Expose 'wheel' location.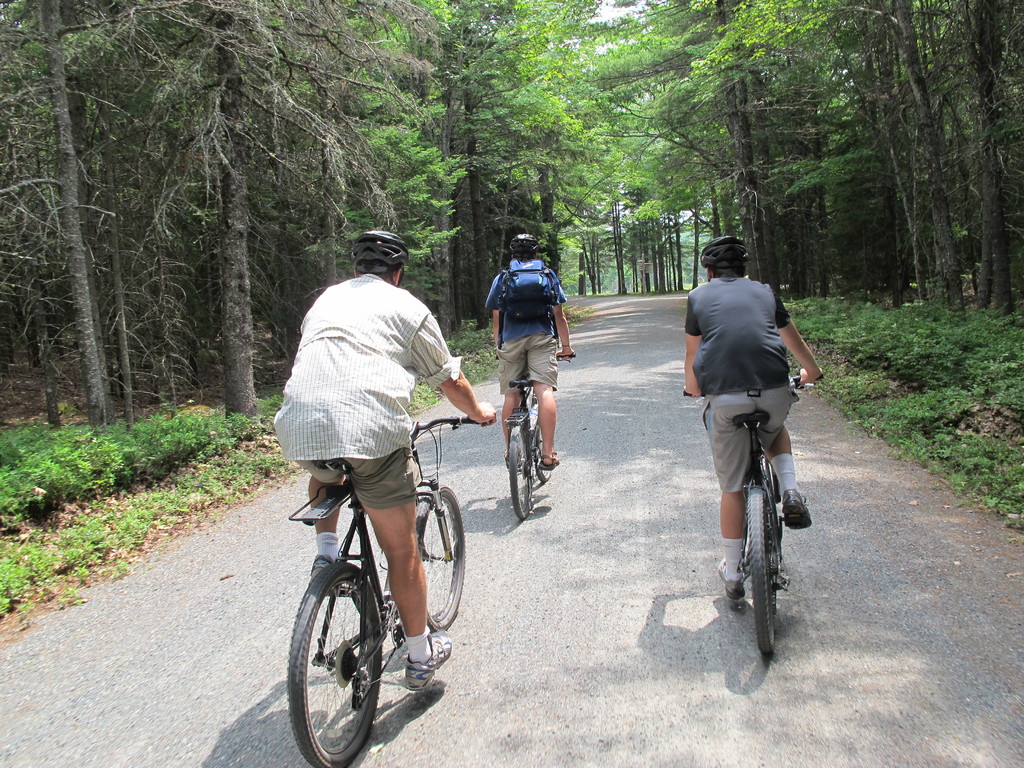
Exposed at pyautogui.locateOnScreen(509, 429, 532, 519).
